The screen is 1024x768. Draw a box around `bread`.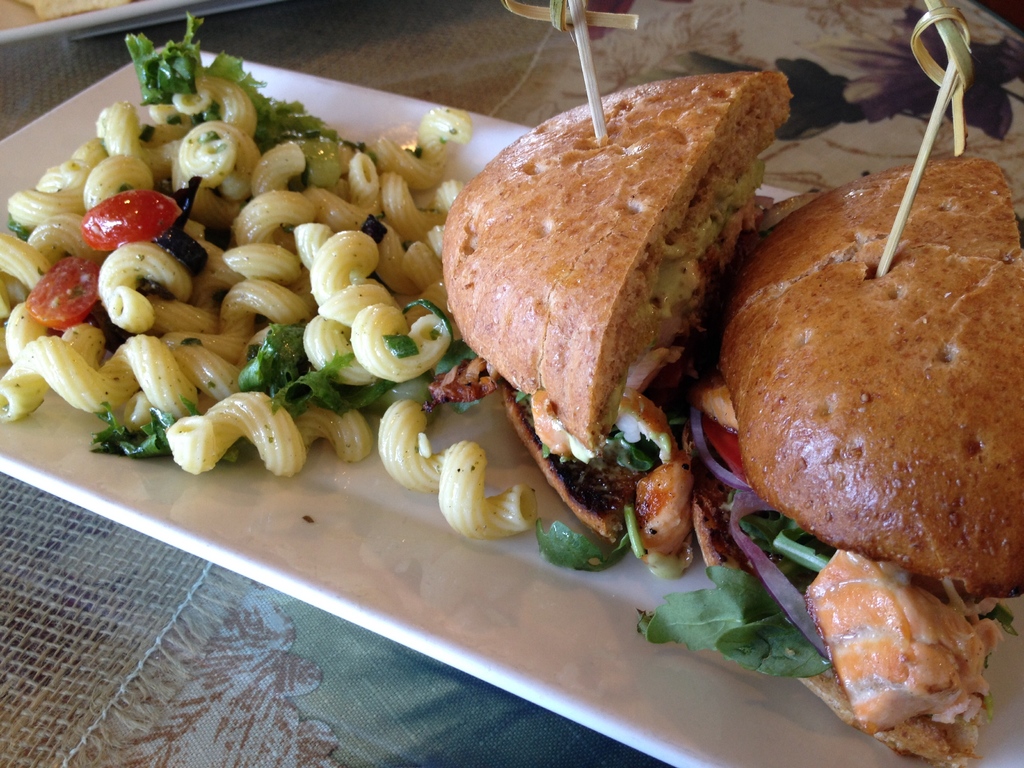
(left=439, top=68, right=792, bottom=456).
